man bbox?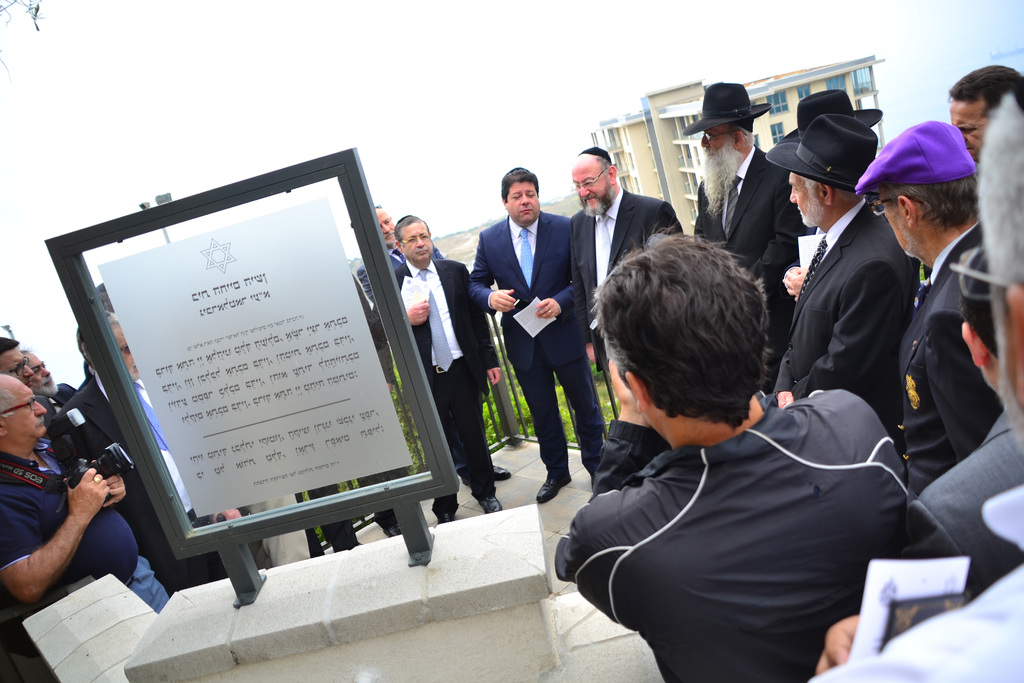
[364, 199, 504, 488]
